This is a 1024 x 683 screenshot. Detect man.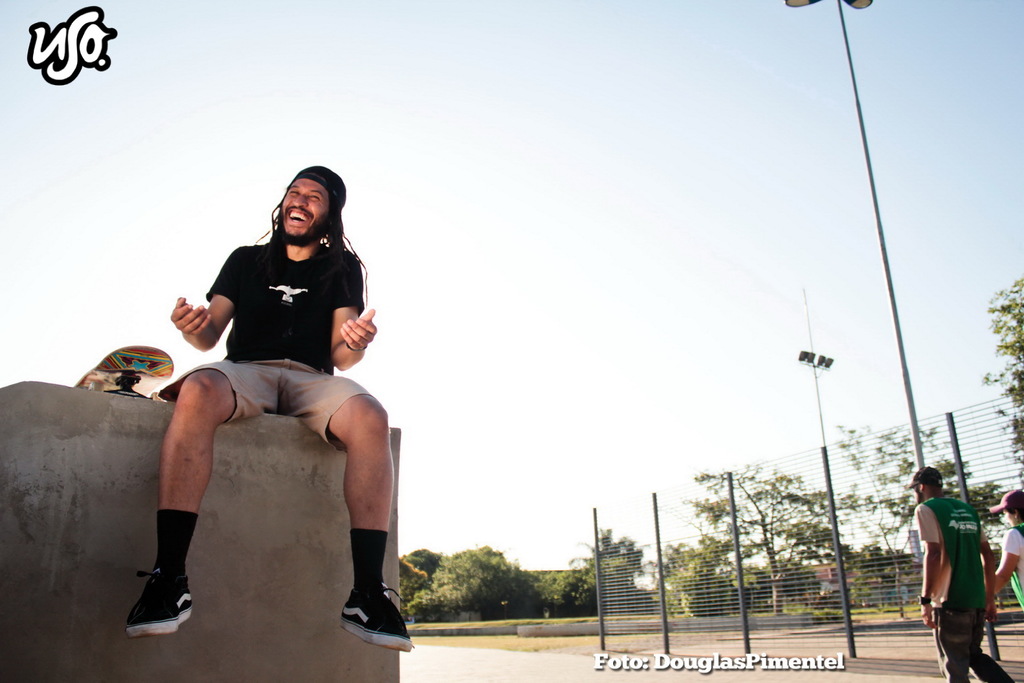
left=120, top=163, right=412, bottom=653.
